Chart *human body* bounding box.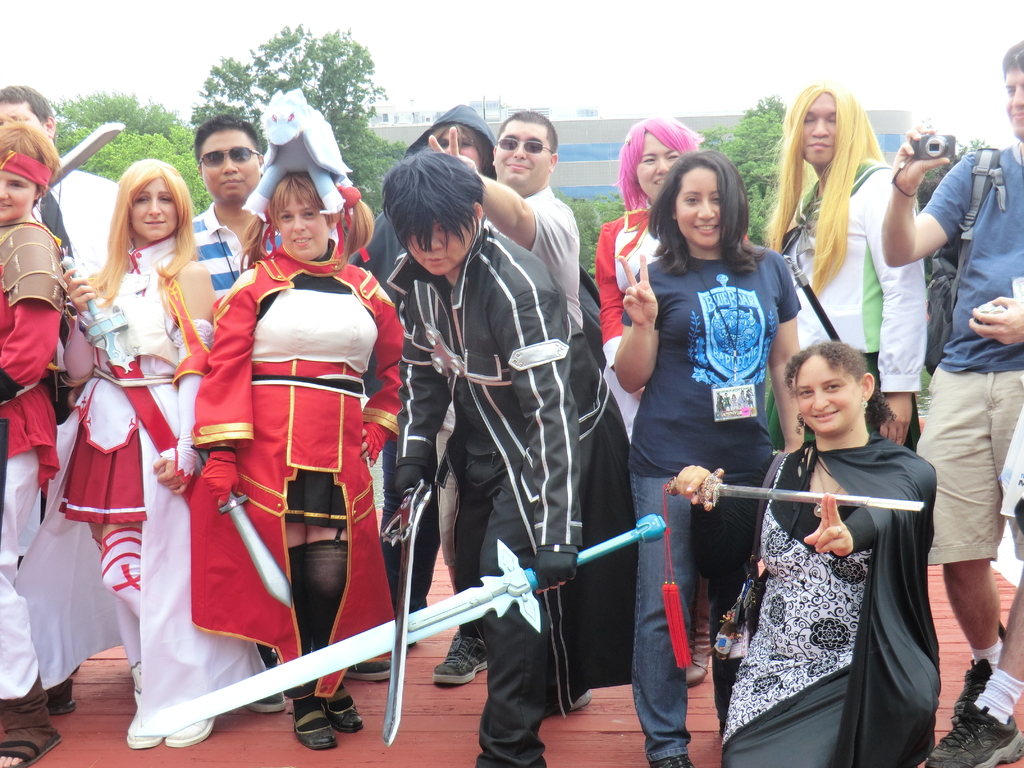
Charted: region(187, 105, 406, 735).
